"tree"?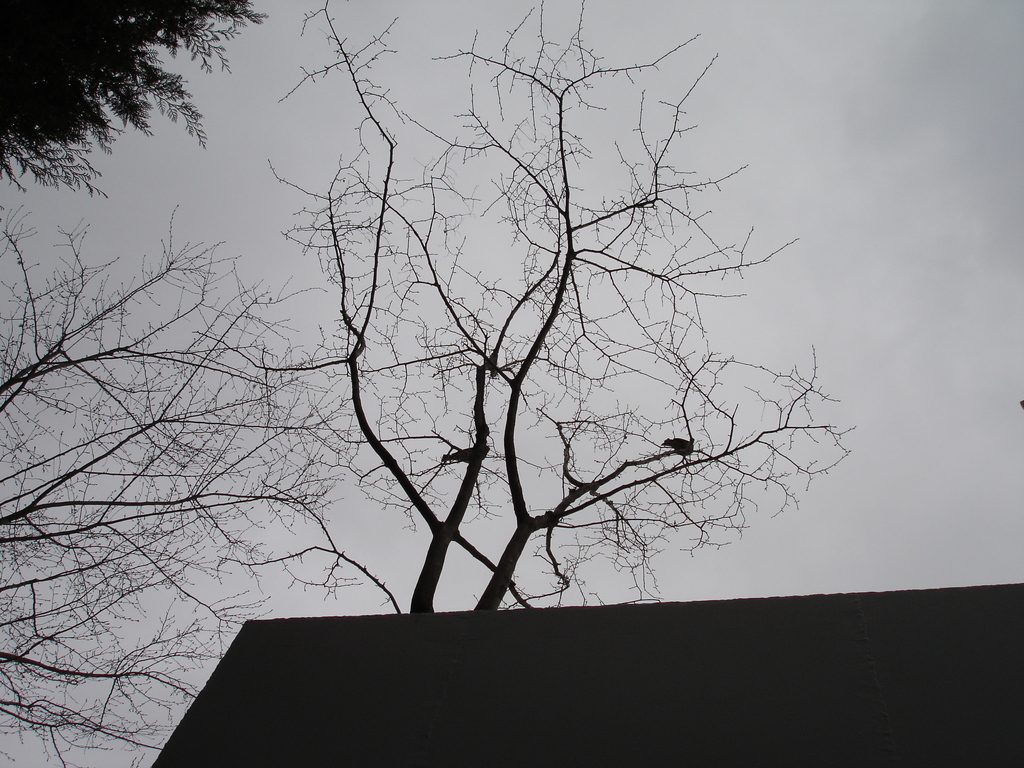
(0, 0, 266, 204)
